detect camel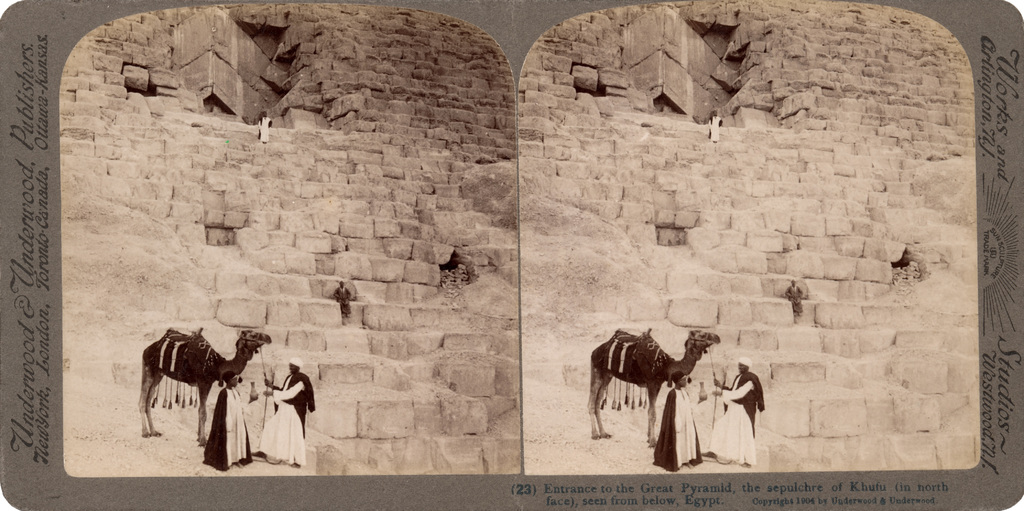
136:323:274:447
